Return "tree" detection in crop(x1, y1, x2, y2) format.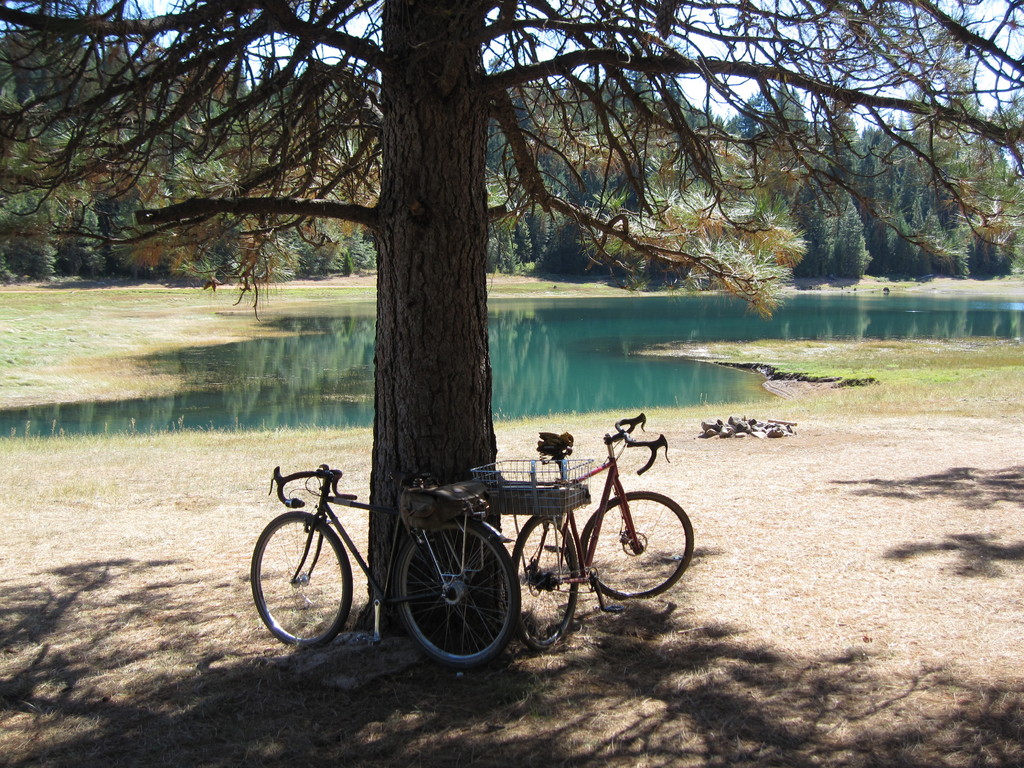
crop(0, 1, 1023, 626).
